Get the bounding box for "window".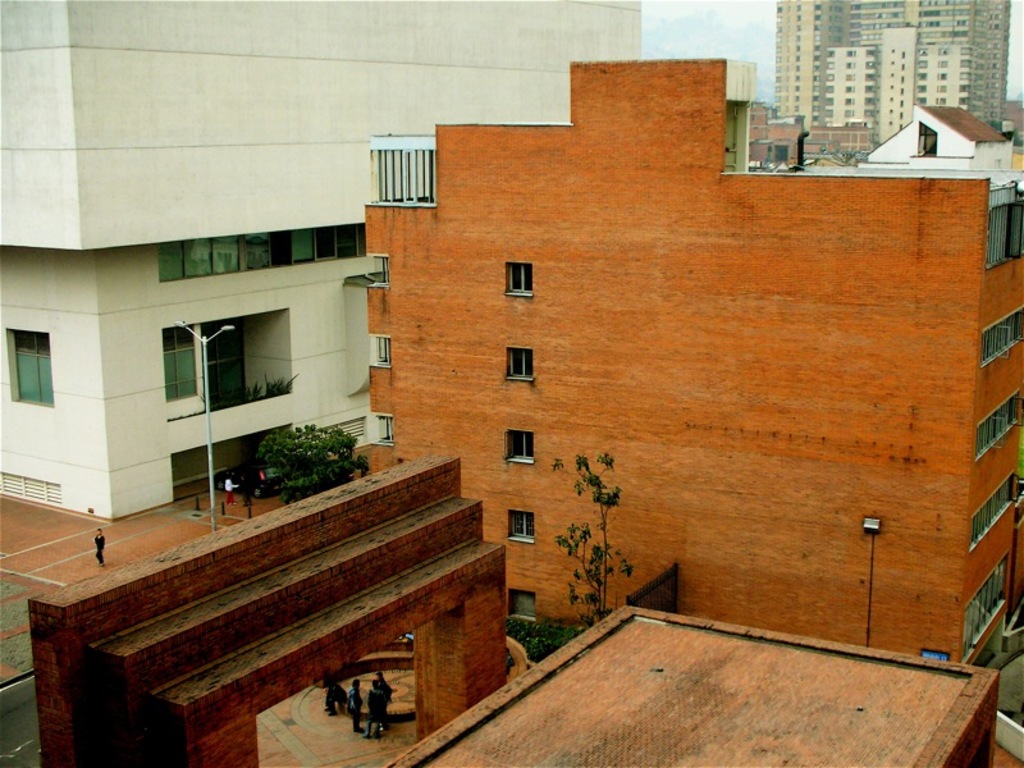
x1=970 y1=384 x2=1023 y2=466.
